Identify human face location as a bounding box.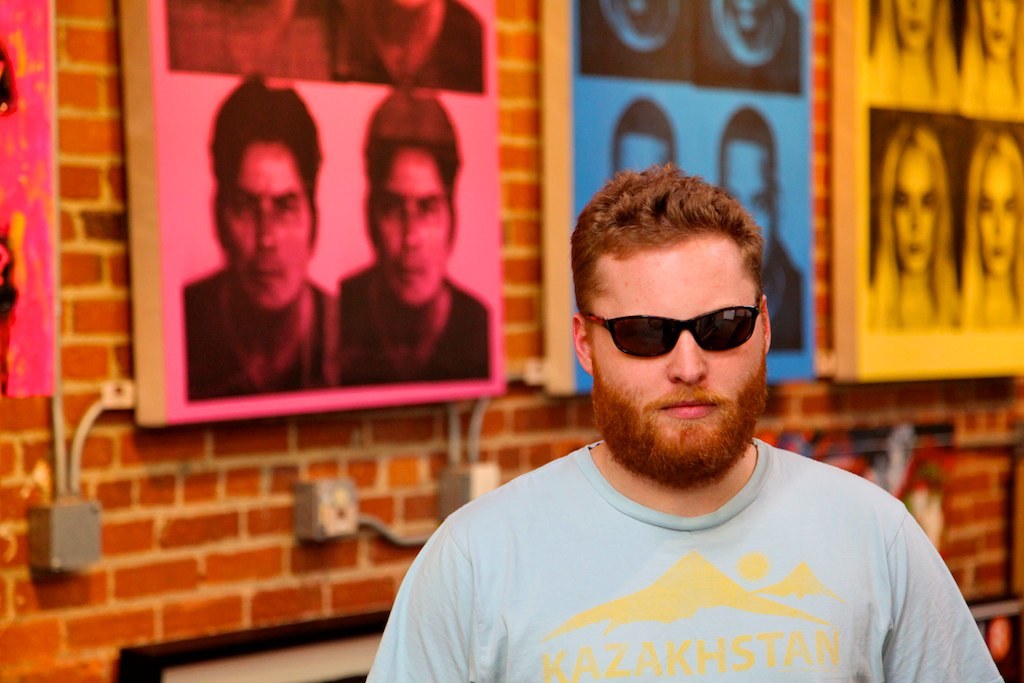
rect(895, 143, 943, 272).
